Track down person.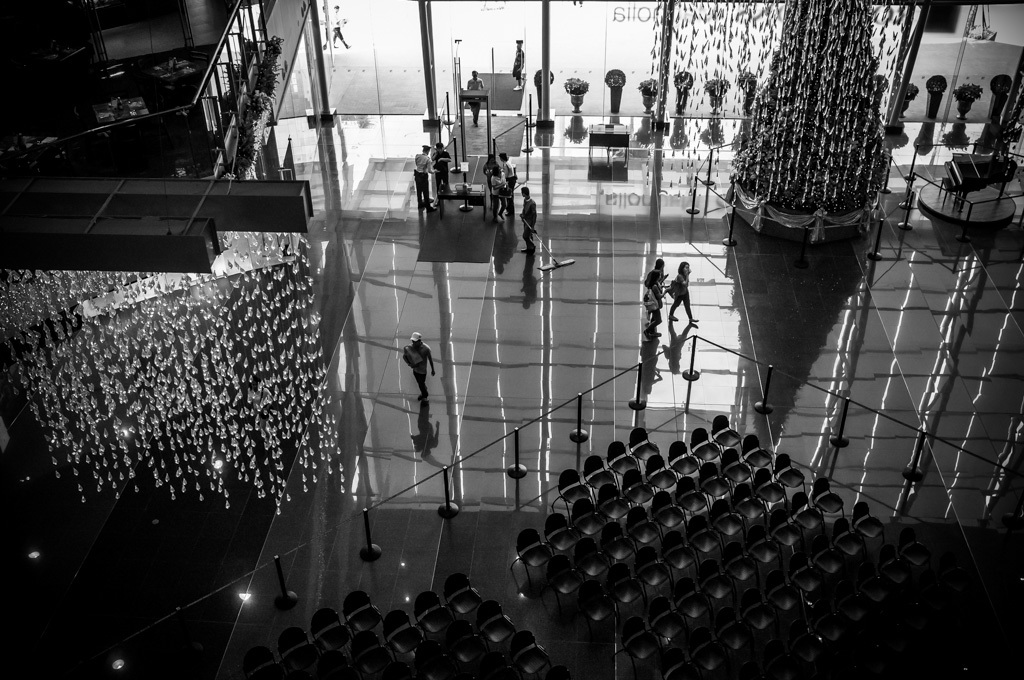
Tracked to <box>519,189,536,255</box>.
